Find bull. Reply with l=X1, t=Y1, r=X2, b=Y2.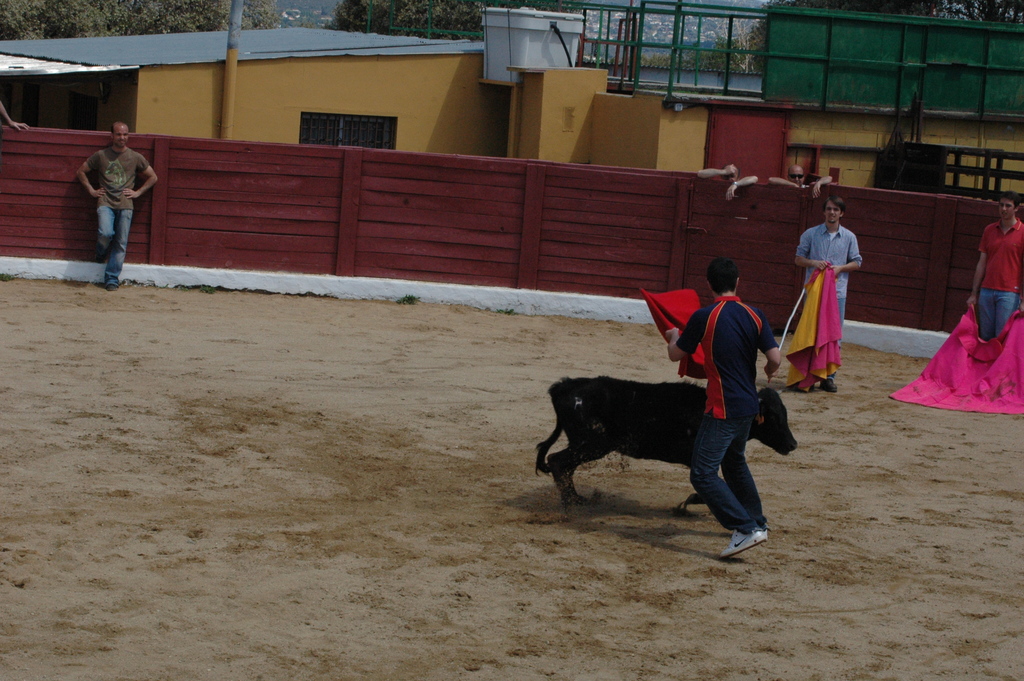
l=532, t=374, r=797, b=532.
